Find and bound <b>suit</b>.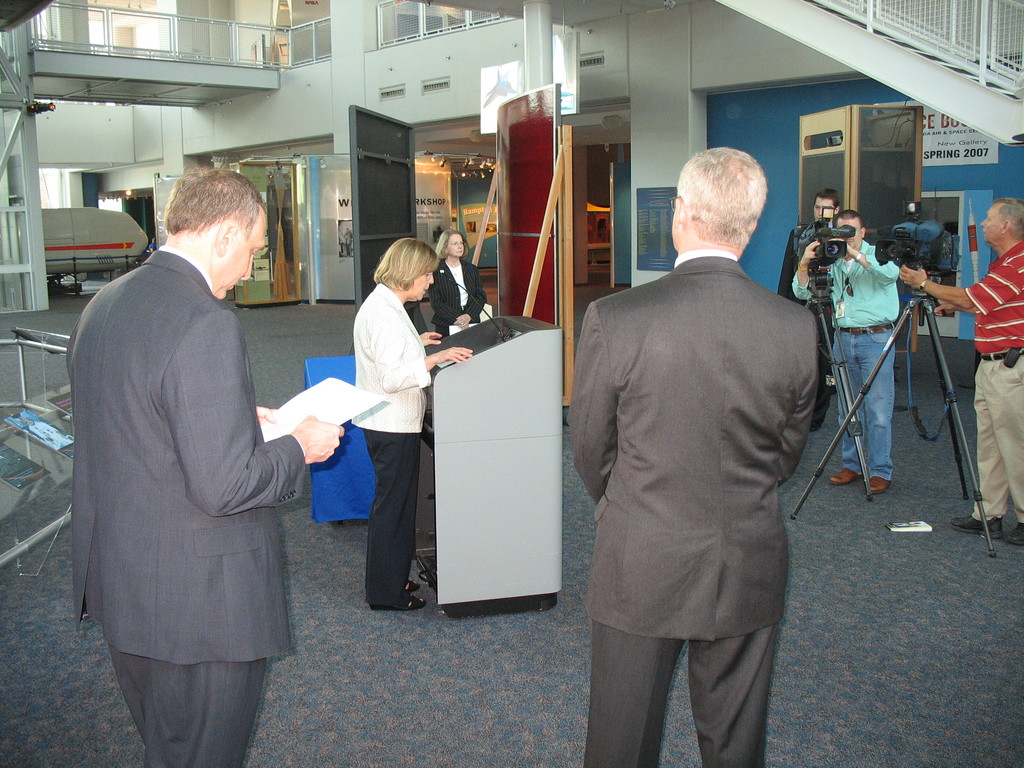
Bound: region(570, 165, 844, 756).
